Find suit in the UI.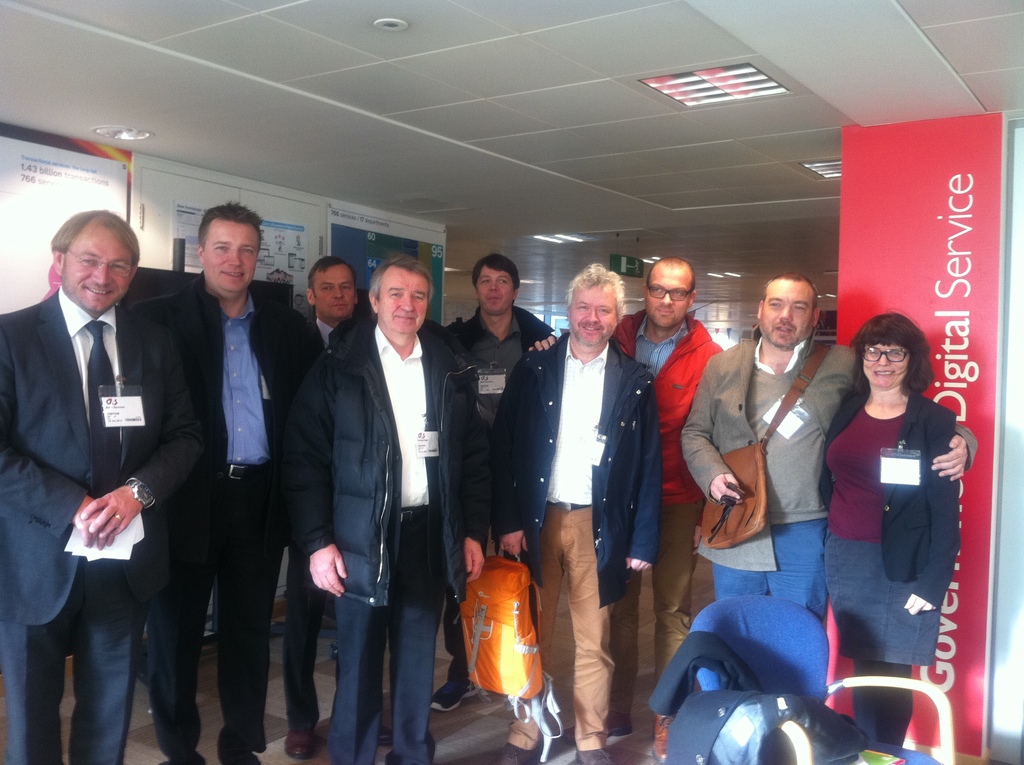
UI element at 19,197,195,764.
